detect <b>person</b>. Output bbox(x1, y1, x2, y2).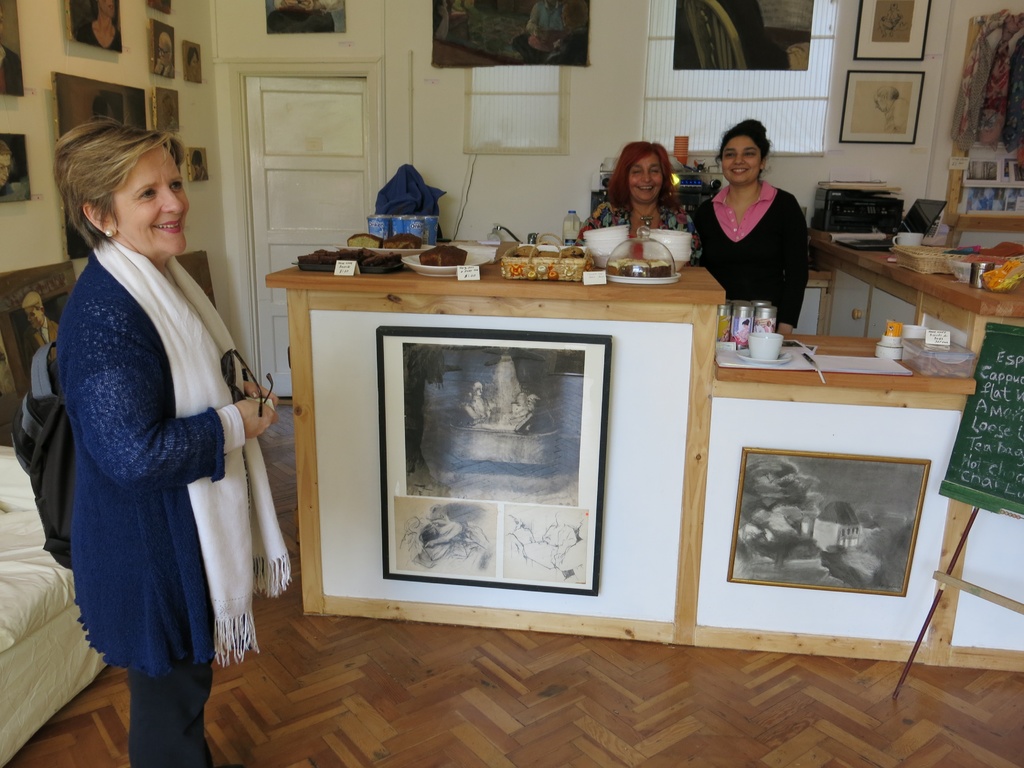
bbox(571, 140, 701, 276).
